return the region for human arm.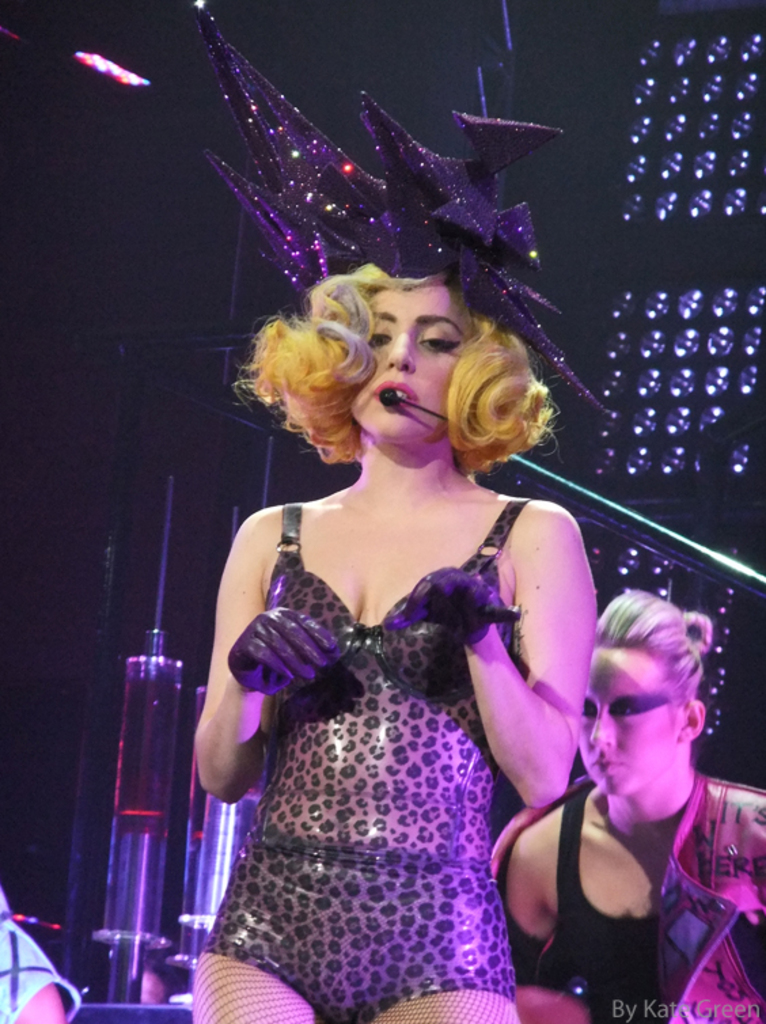
locate(386, 500, 598, 808).
